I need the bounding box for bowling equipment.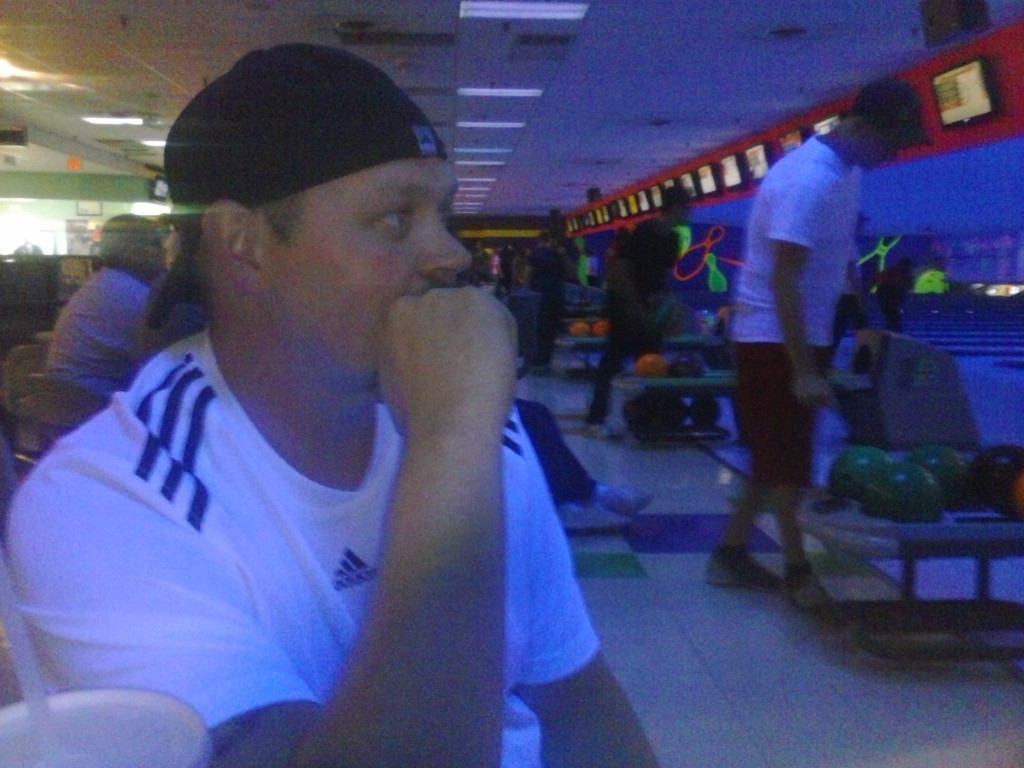
Here it is: region(618, 321, 989, 444).
